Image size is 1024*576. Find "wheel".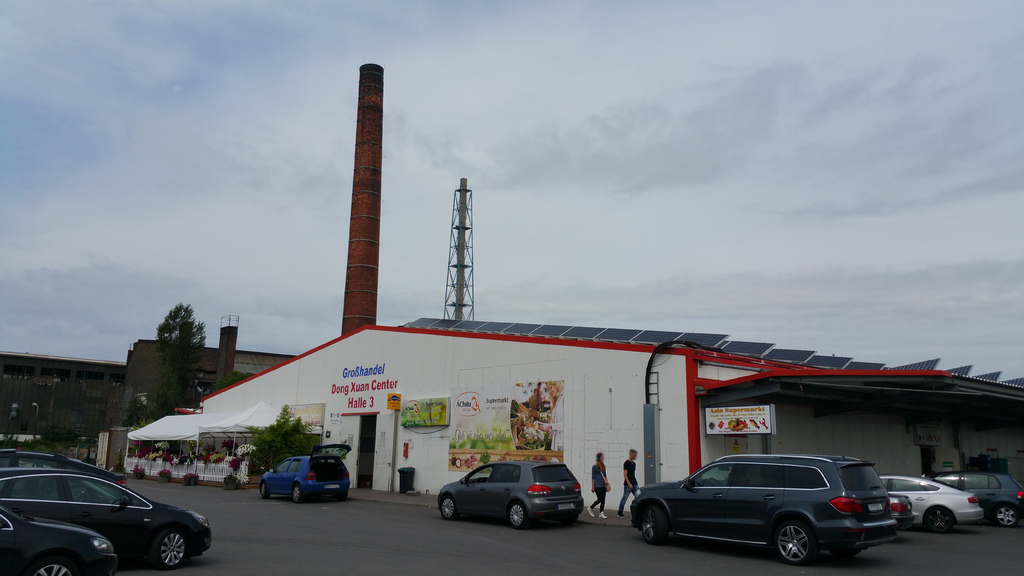
detection(996, 504, 1018, 527).
